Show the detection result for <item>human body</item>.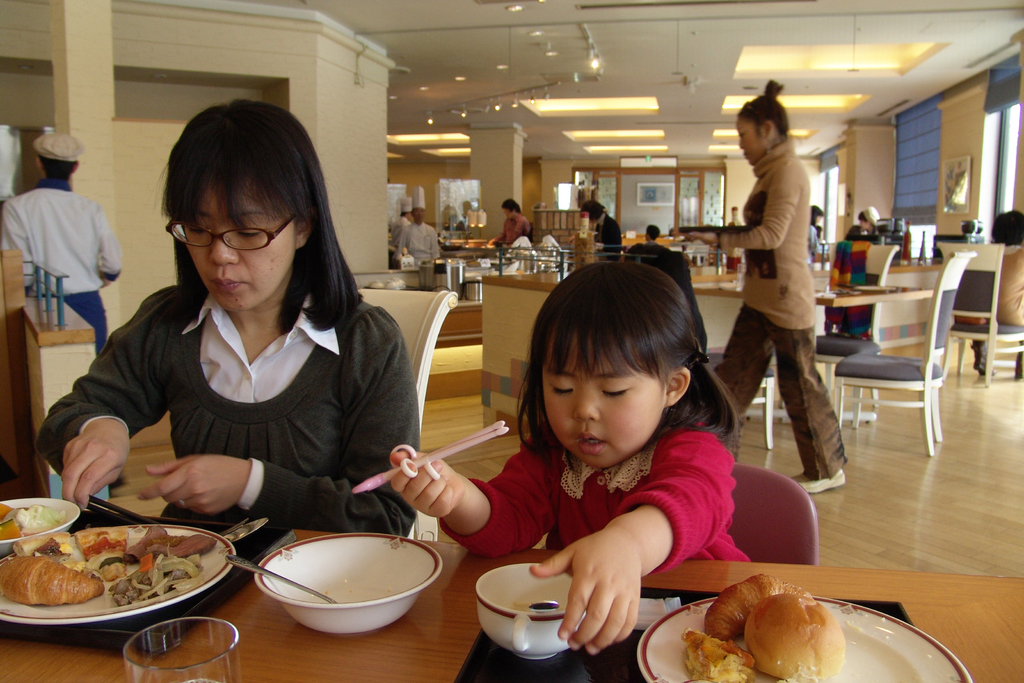
bbox=(404, 408, 732, 655).
